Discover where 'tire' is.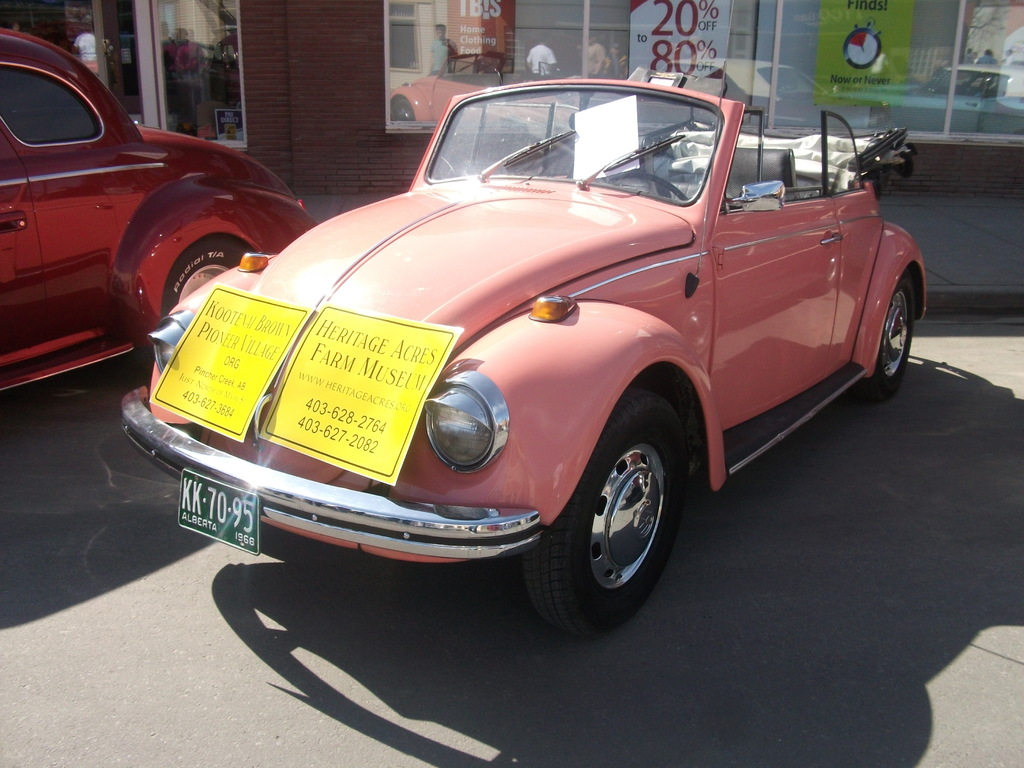
Discovered at <region>531, 406, 680, 641</region>.
